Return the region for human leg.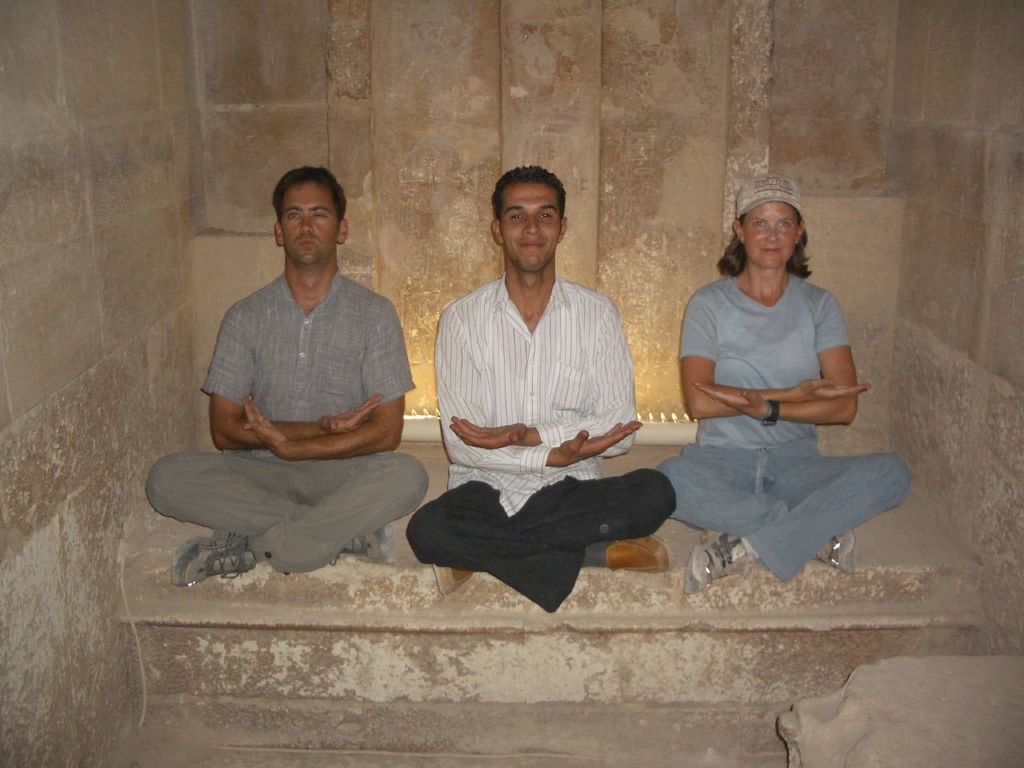
164:452:424:584.
